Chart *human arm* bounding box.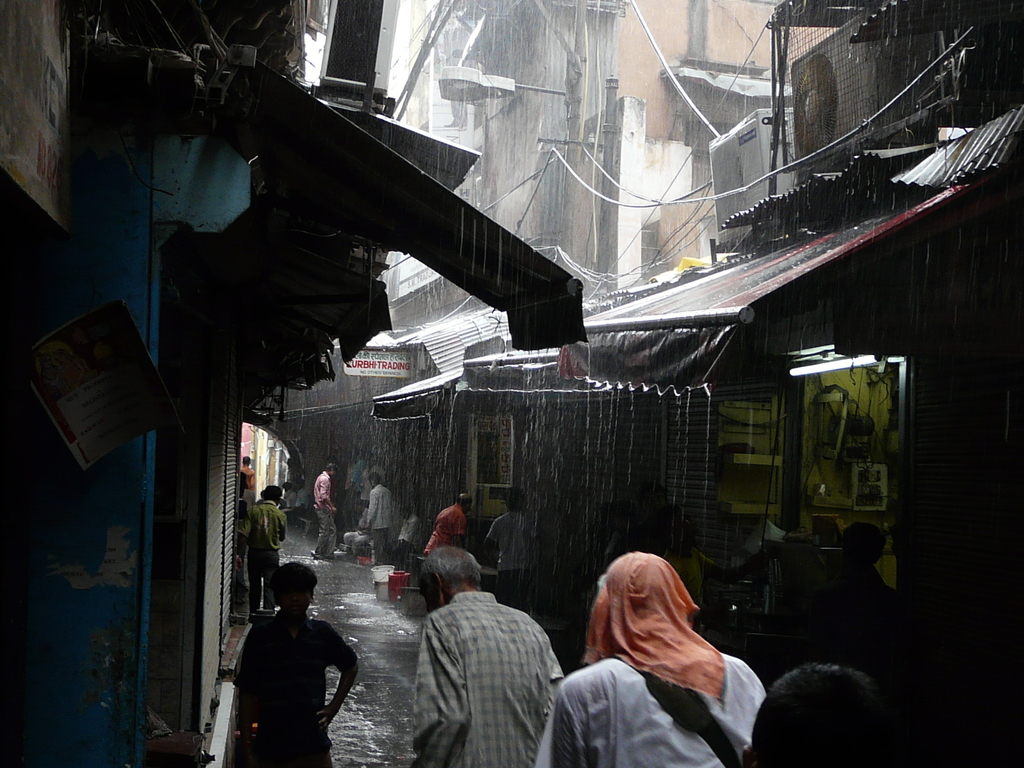
Charted: <region>483, 521, 499, 569</region>.
